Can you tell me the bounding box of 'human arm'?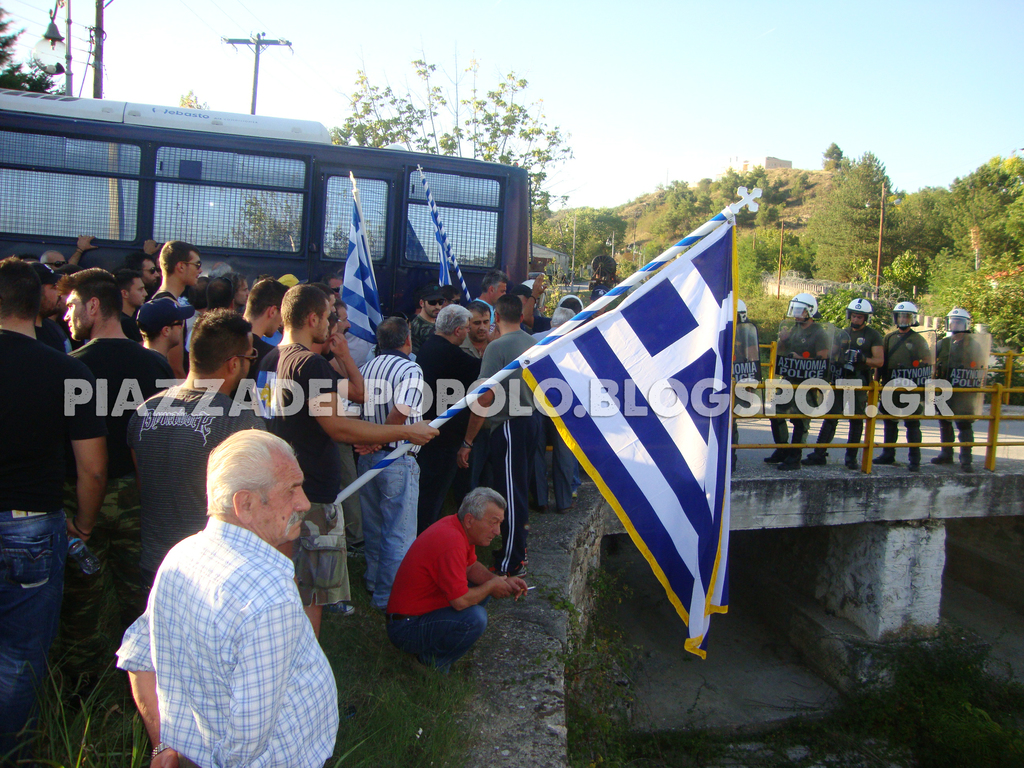
box(115, 600, 181, 767).
